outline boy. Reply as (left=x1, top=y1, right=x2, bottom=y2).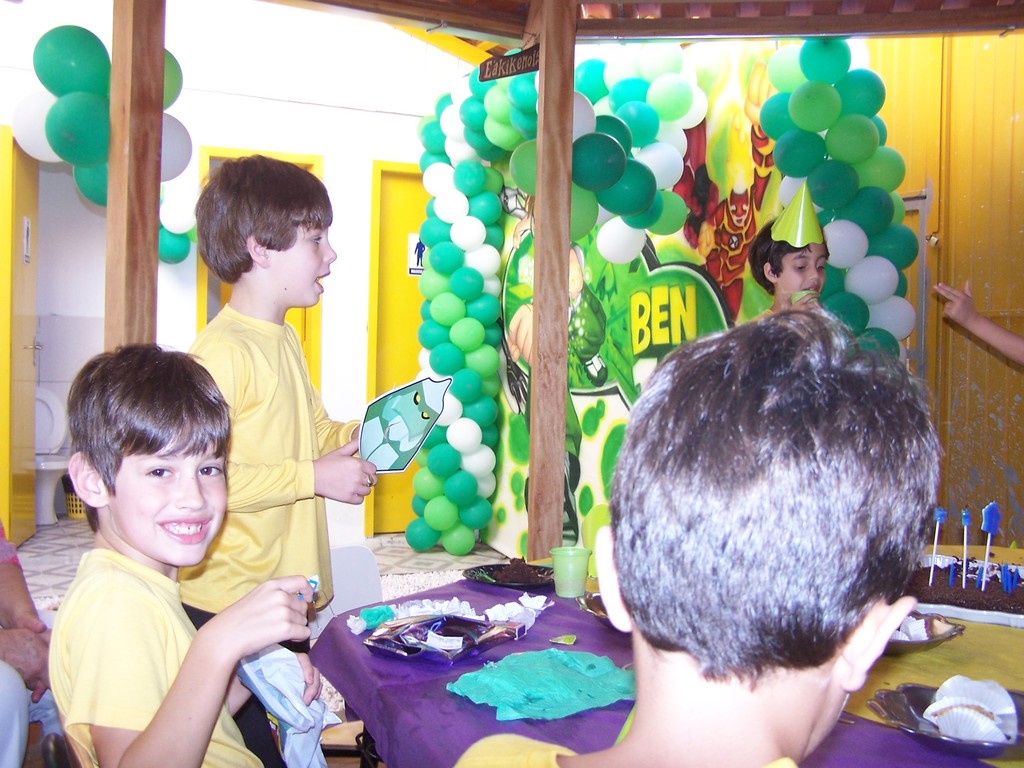
(left=179, top=157, right=373, bottom=767).
